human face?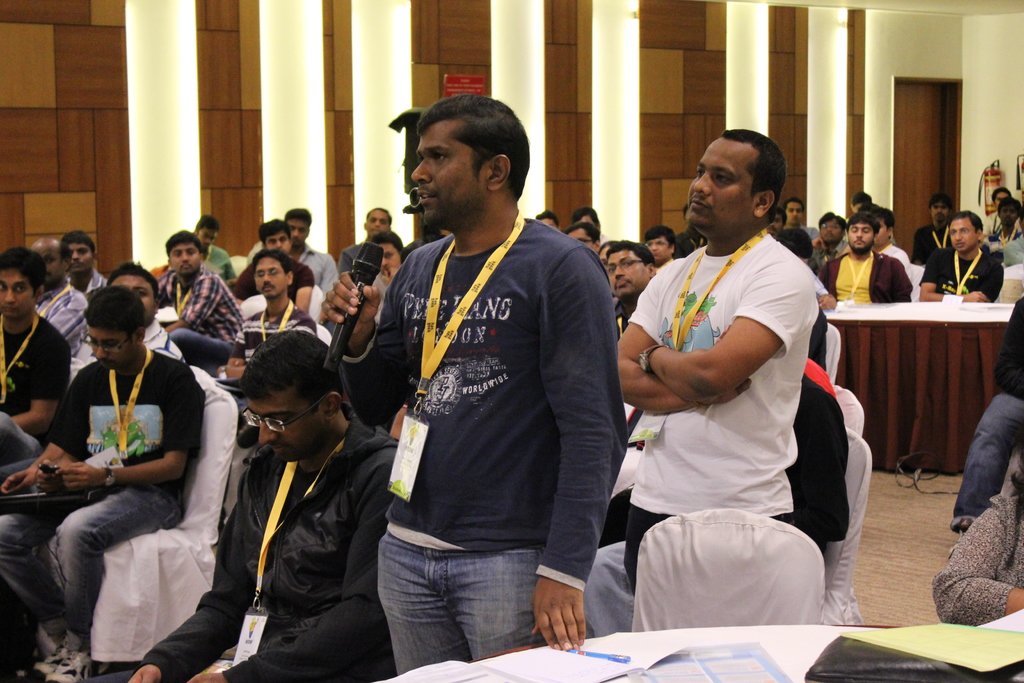
<bbox>0, 267, 33, 318</bbox>
